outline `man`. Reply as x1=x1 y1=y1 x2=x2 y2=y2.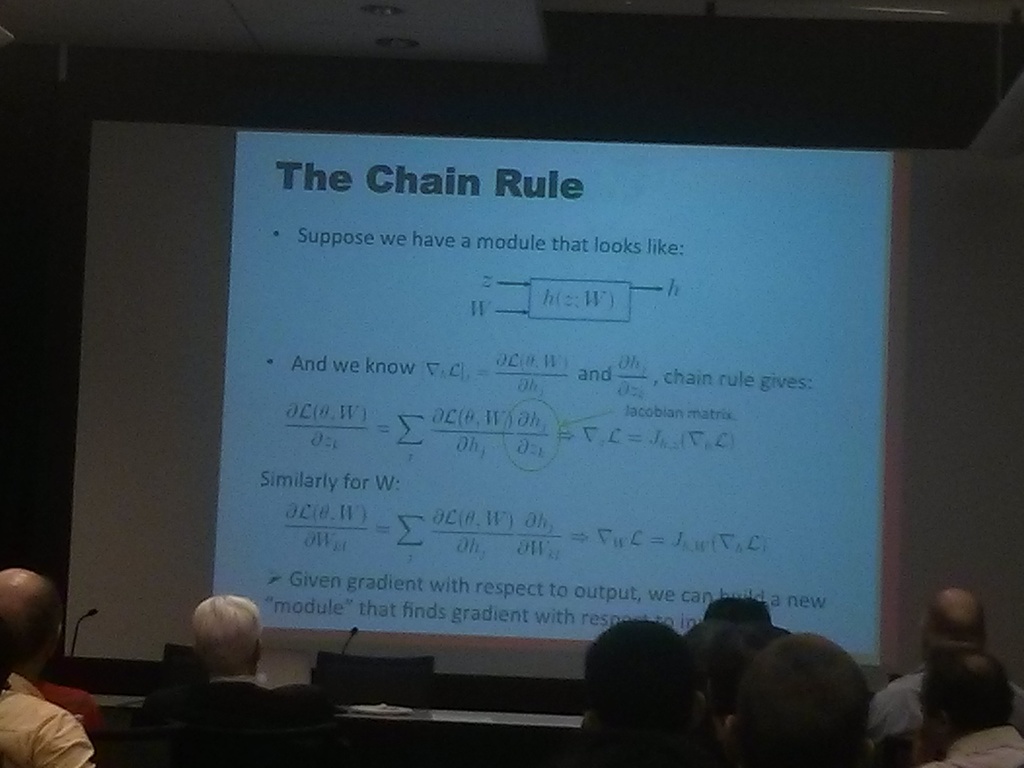
x1=578 y1=621 x2=706 y2=767.
